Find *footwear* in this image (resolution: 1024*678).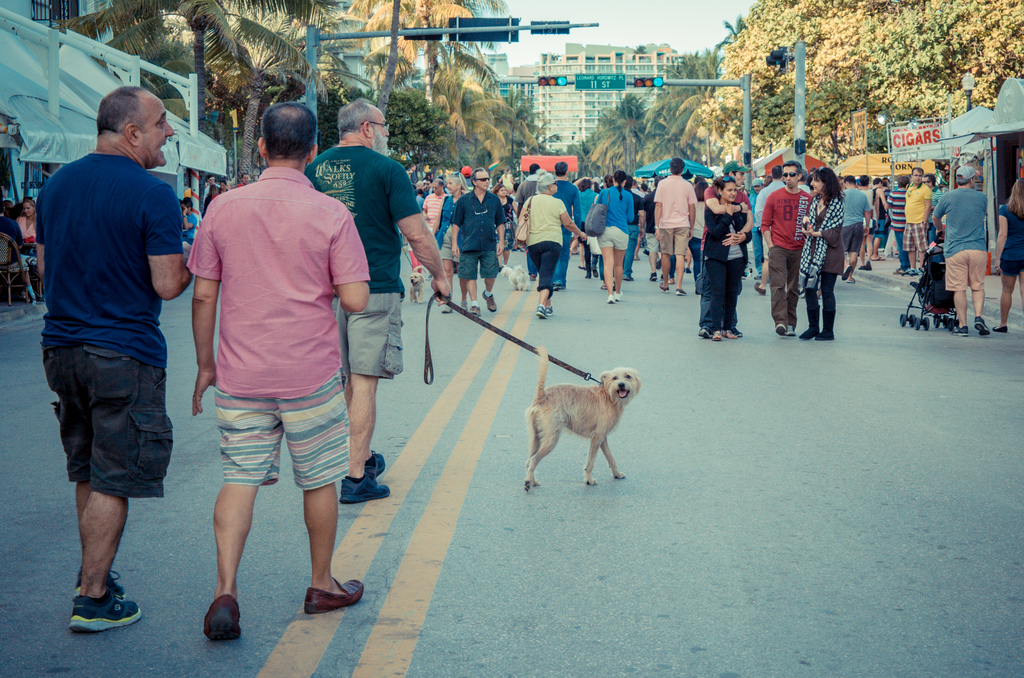
(x1=483, y1=290, x2=499, y2=314).
